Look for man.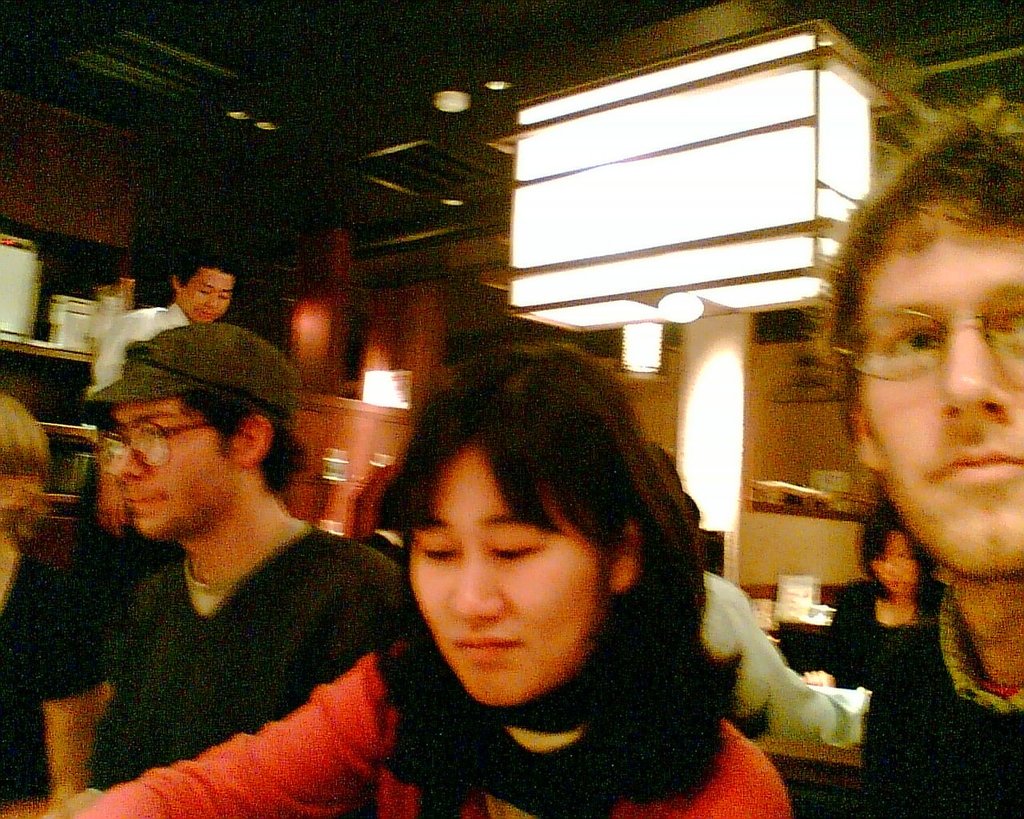
Found: 90/247/239/409.
